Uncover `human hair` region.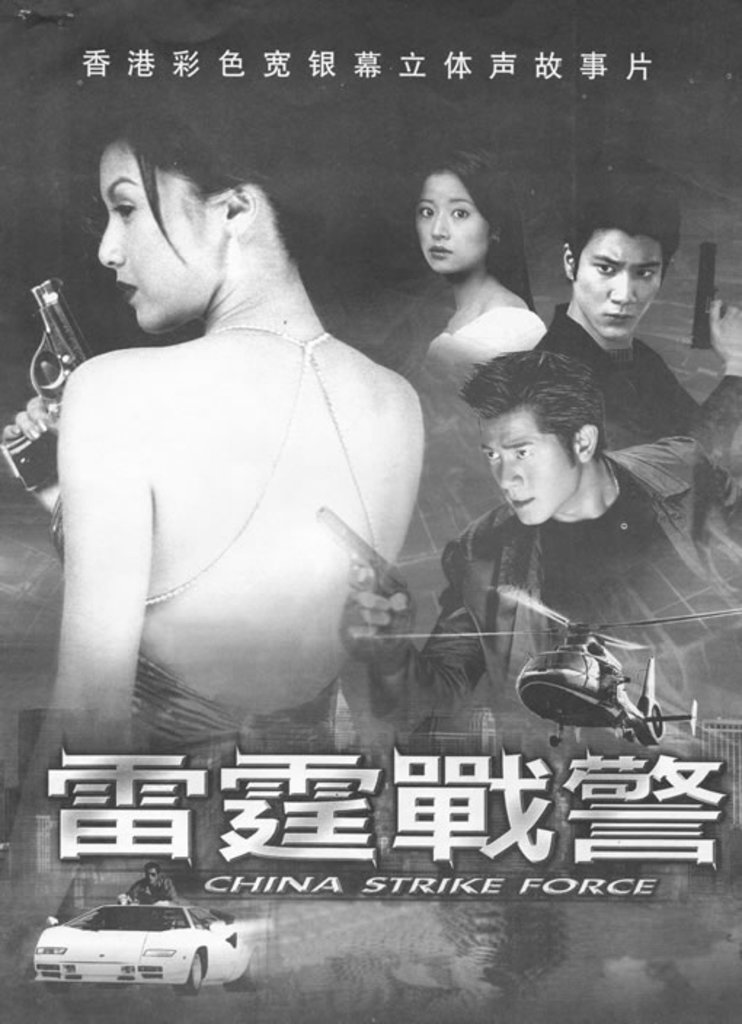
Uncovered: [left=420, top=151, right=535, bottom=307].
